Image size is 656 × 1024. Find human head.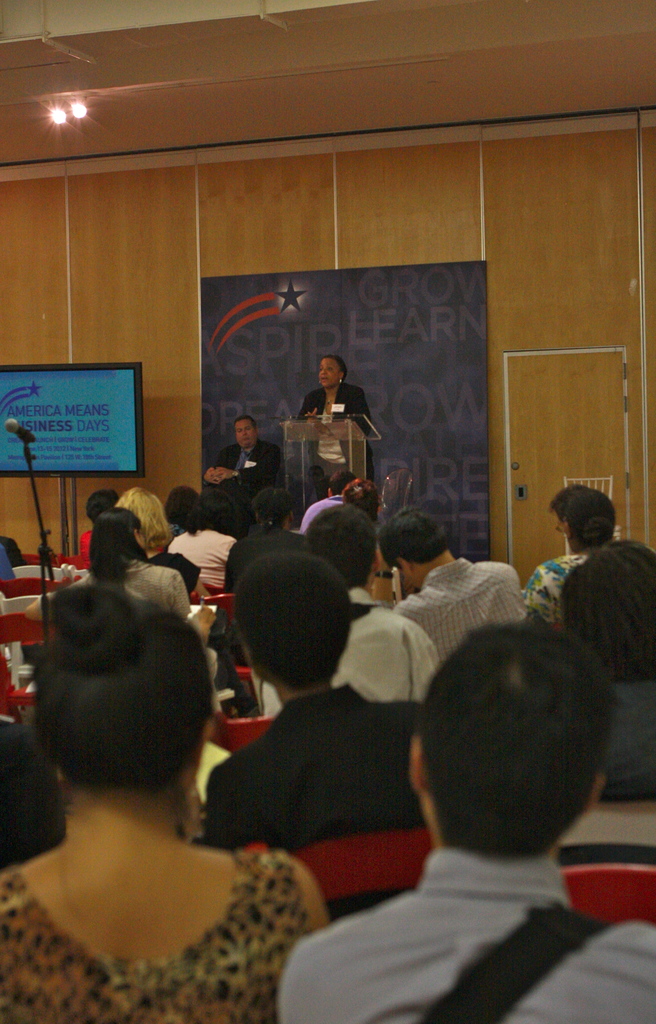
[left=161, top=488, right=196, bottom=529].
